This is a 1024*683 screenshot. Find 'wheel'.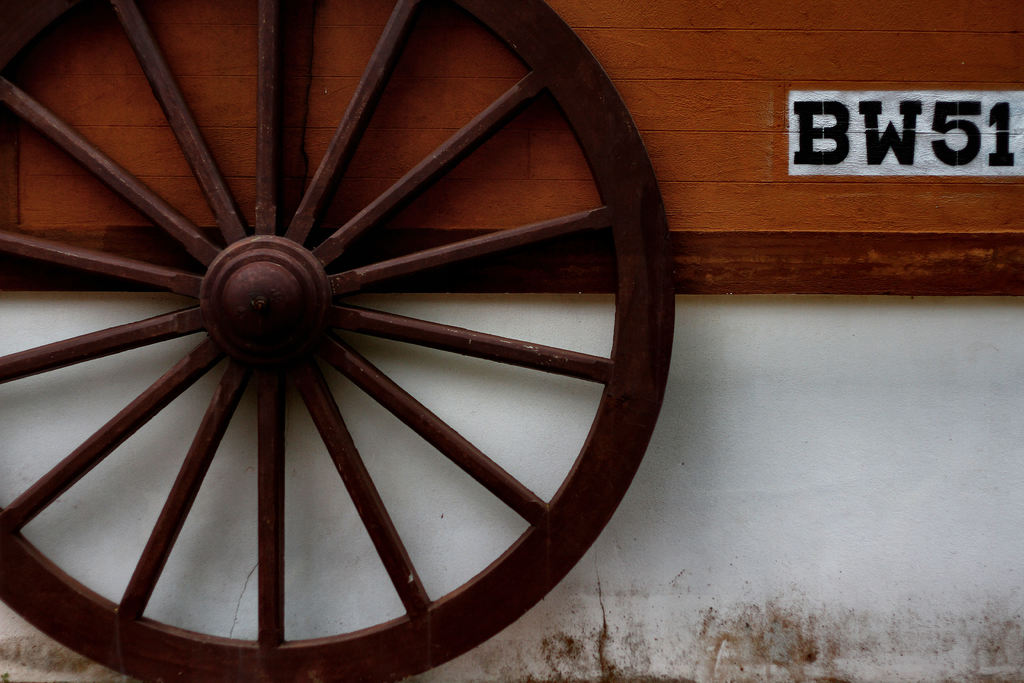
Bounding box: l=0, t=0, r=684, b=682.
